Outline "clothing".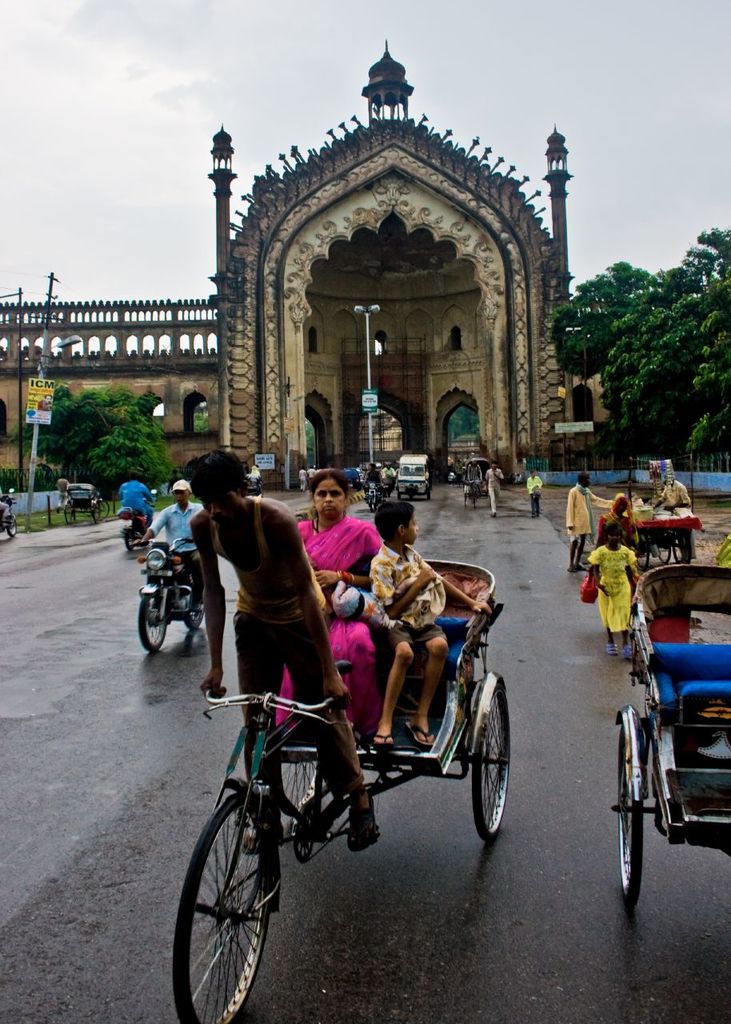
Outline: x1=593, y1=546, x2=636, y2=630.
